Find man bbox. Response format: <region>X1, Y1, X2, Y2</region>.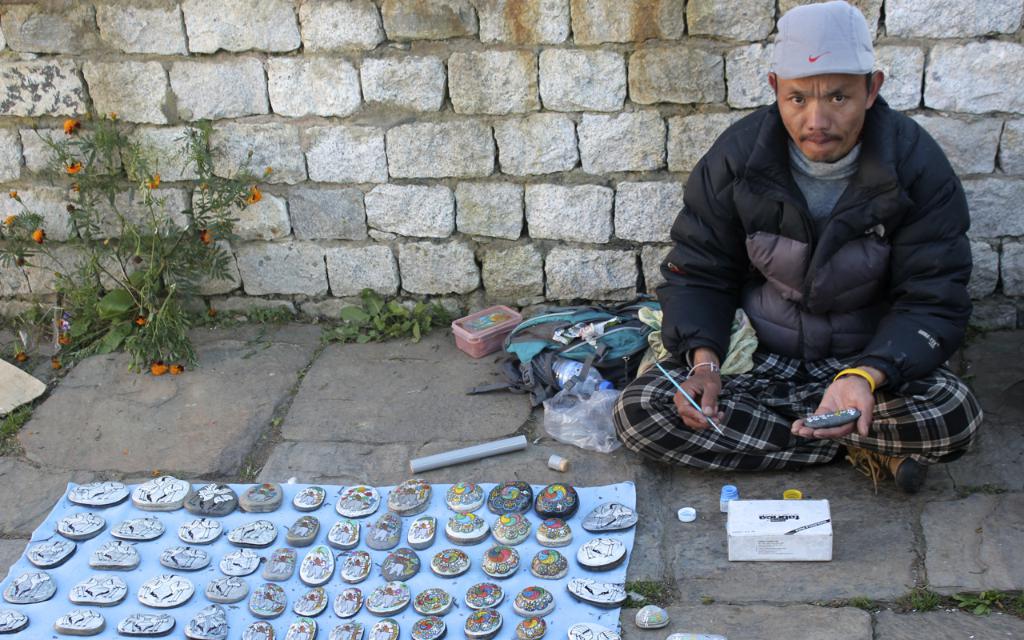
<region>630, 16, 998, 515</region>.
